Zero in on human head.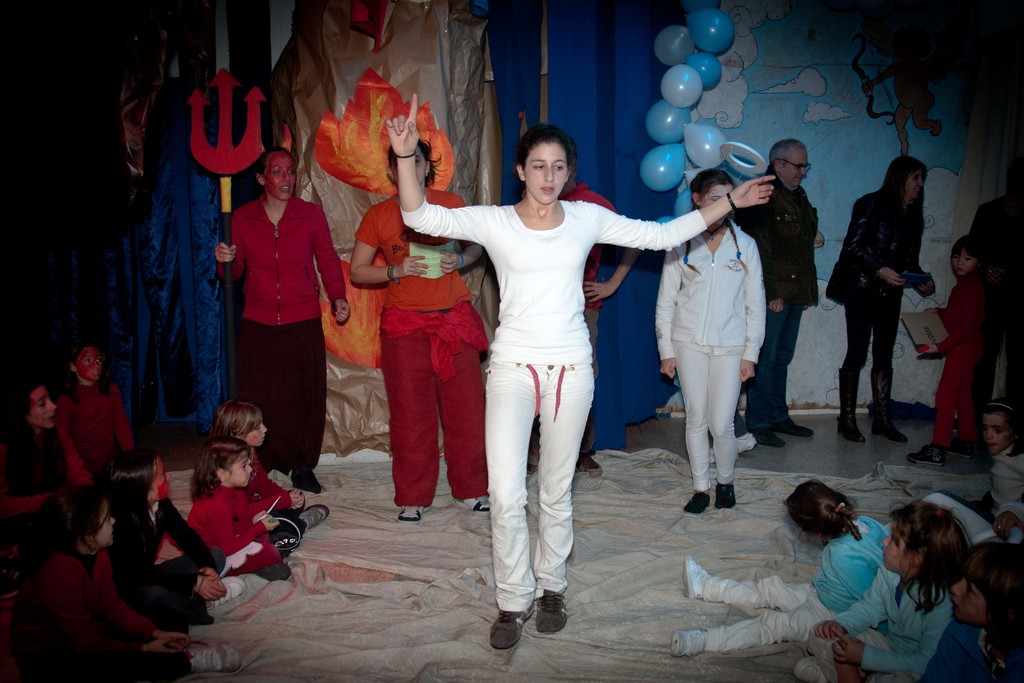
Zeroed in: bbox=(788, 481, 852, 539).
